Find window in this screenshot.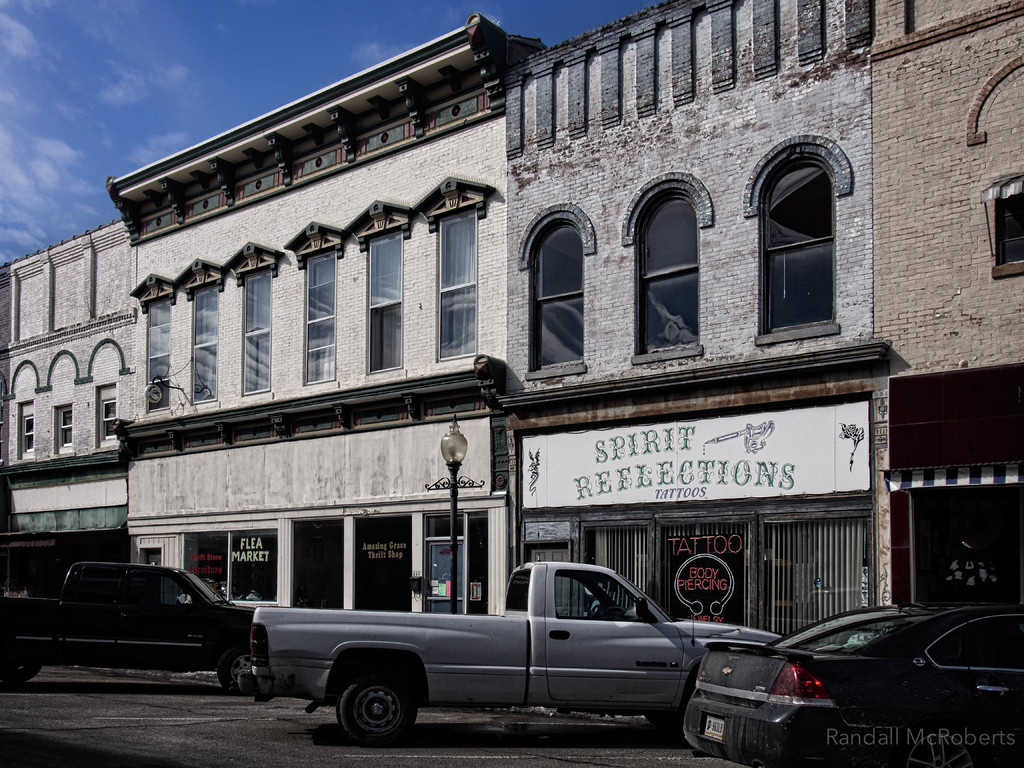
The bounding box for window is (303, 252, 338, 381).
